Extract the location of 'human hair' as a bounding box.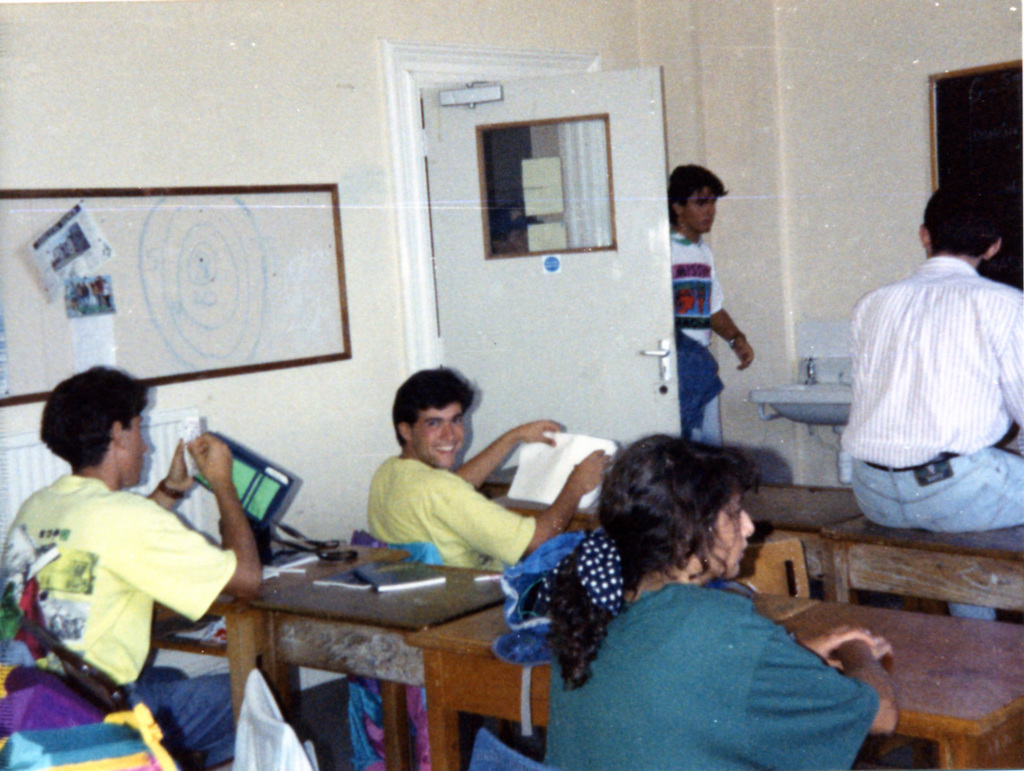
l=42, t=382, r=132, b=484.
